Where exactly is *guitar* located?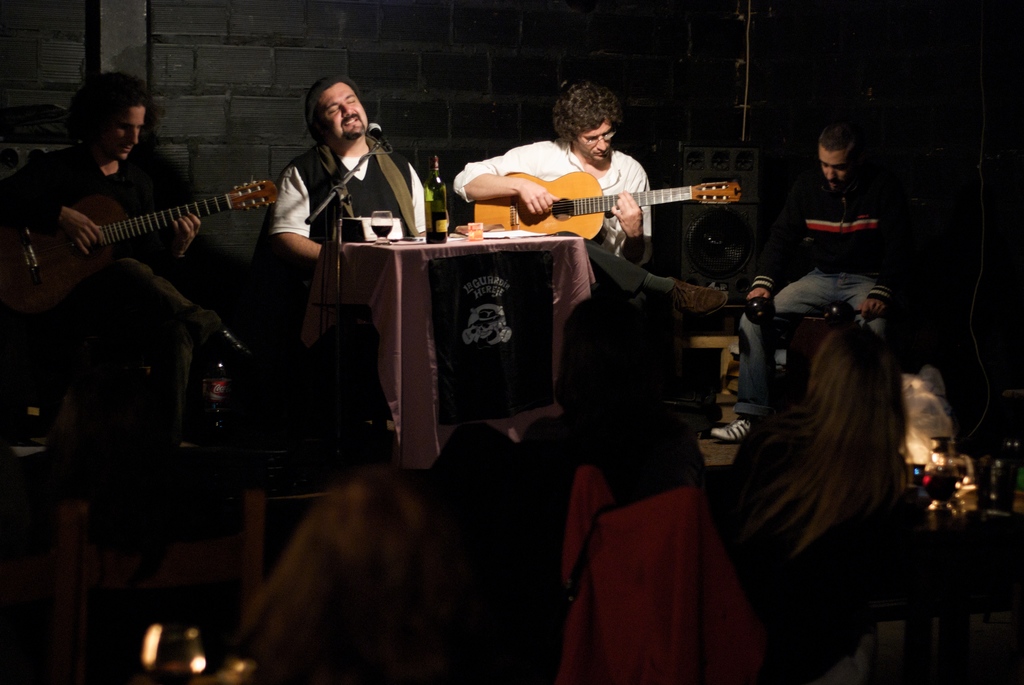
Its bounding box is box=[0, 175, 300, 326].
